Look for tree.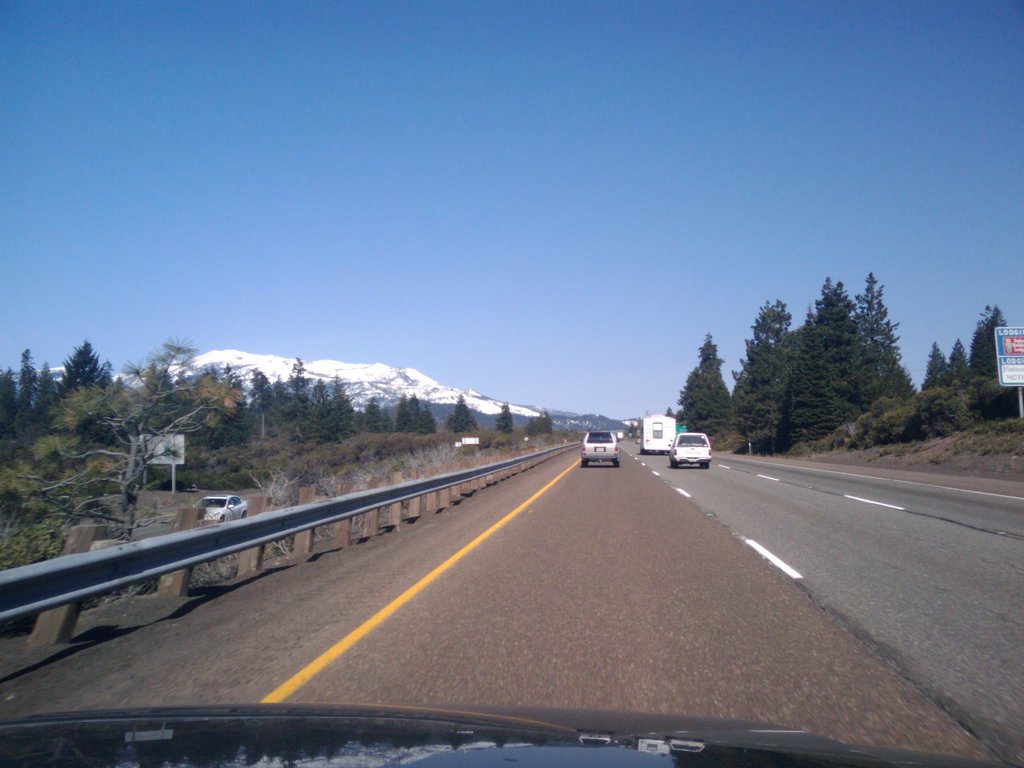
Found: locate(968, 301, 1012, 385).
